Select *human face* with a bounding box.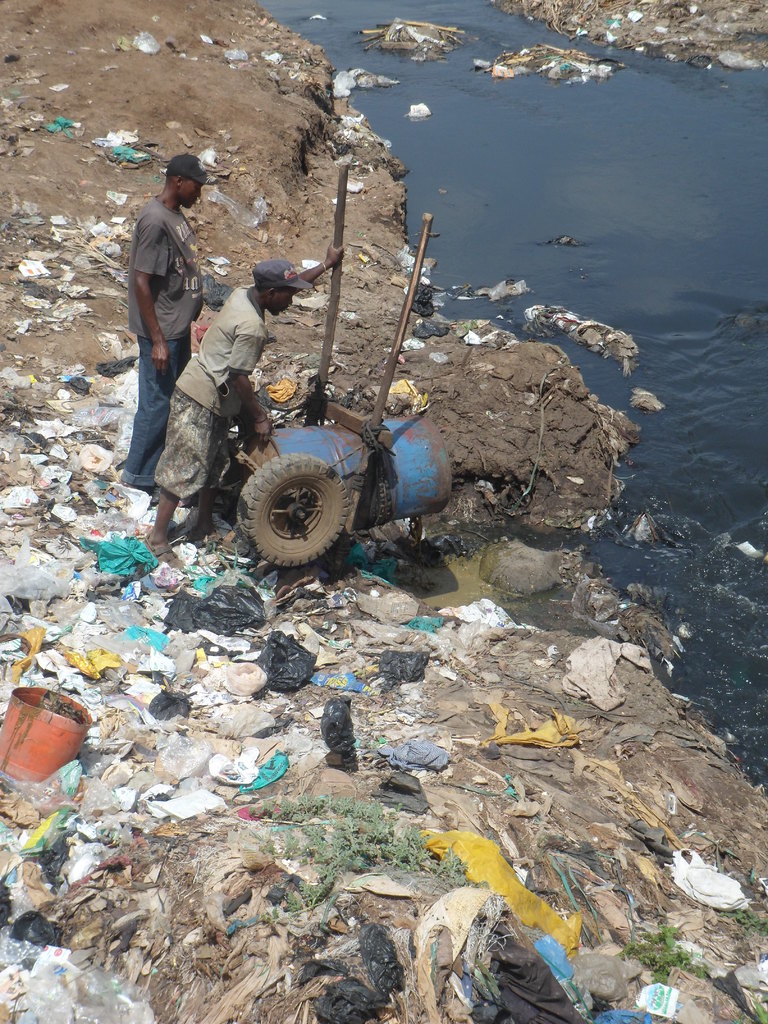
(181,178,204,208).
